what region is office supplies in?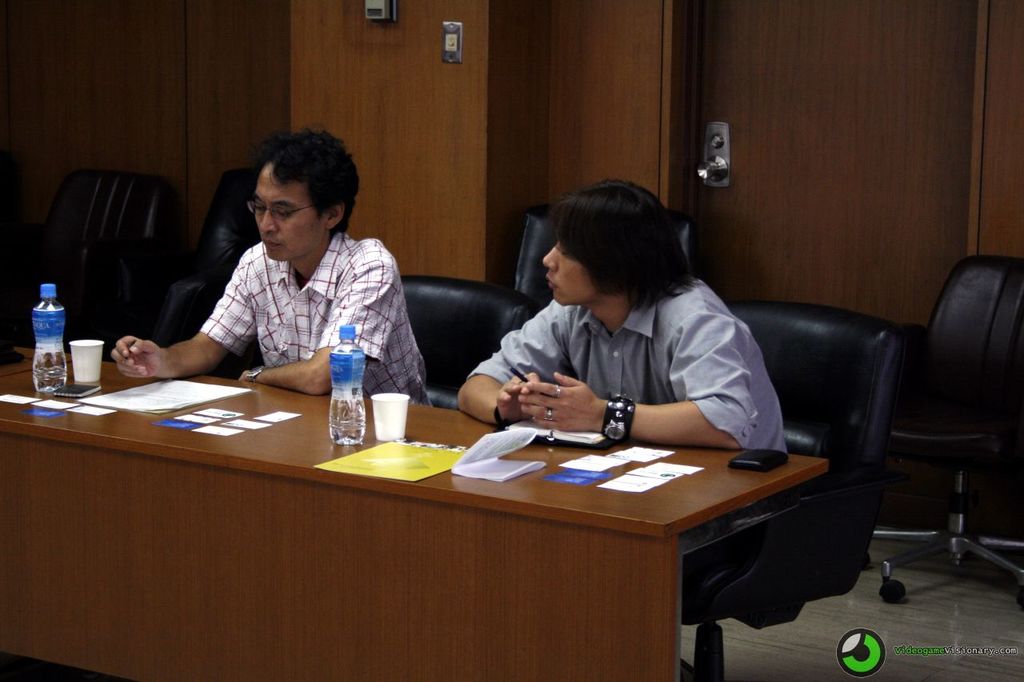
BBox(374, 387, 410, 439).
